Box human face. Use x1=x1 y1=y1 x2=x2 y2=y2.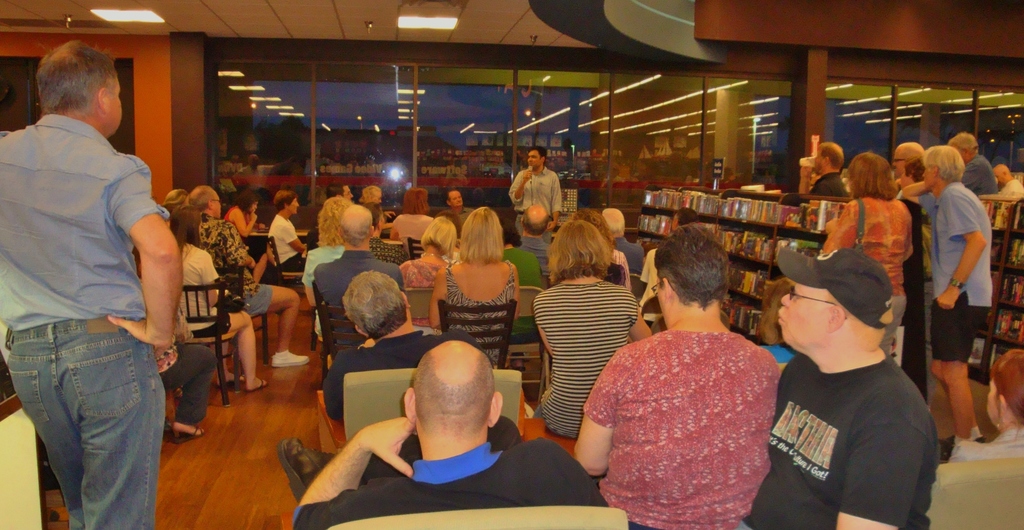
x1=104 y1=77 x2=124 y2=131.
